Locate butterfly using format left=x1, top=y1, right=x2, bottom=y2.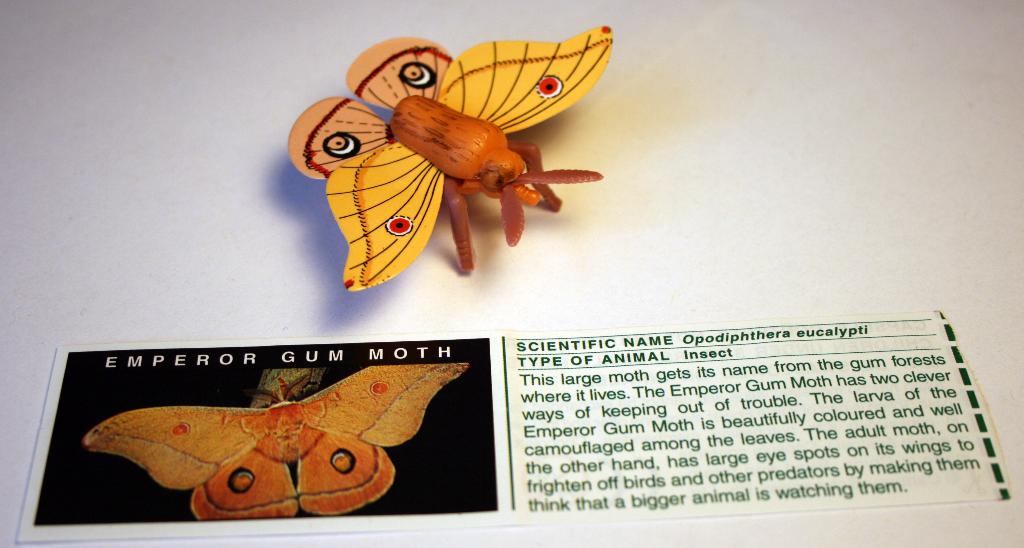
left=280, top=33, right=602, bottom=293.
